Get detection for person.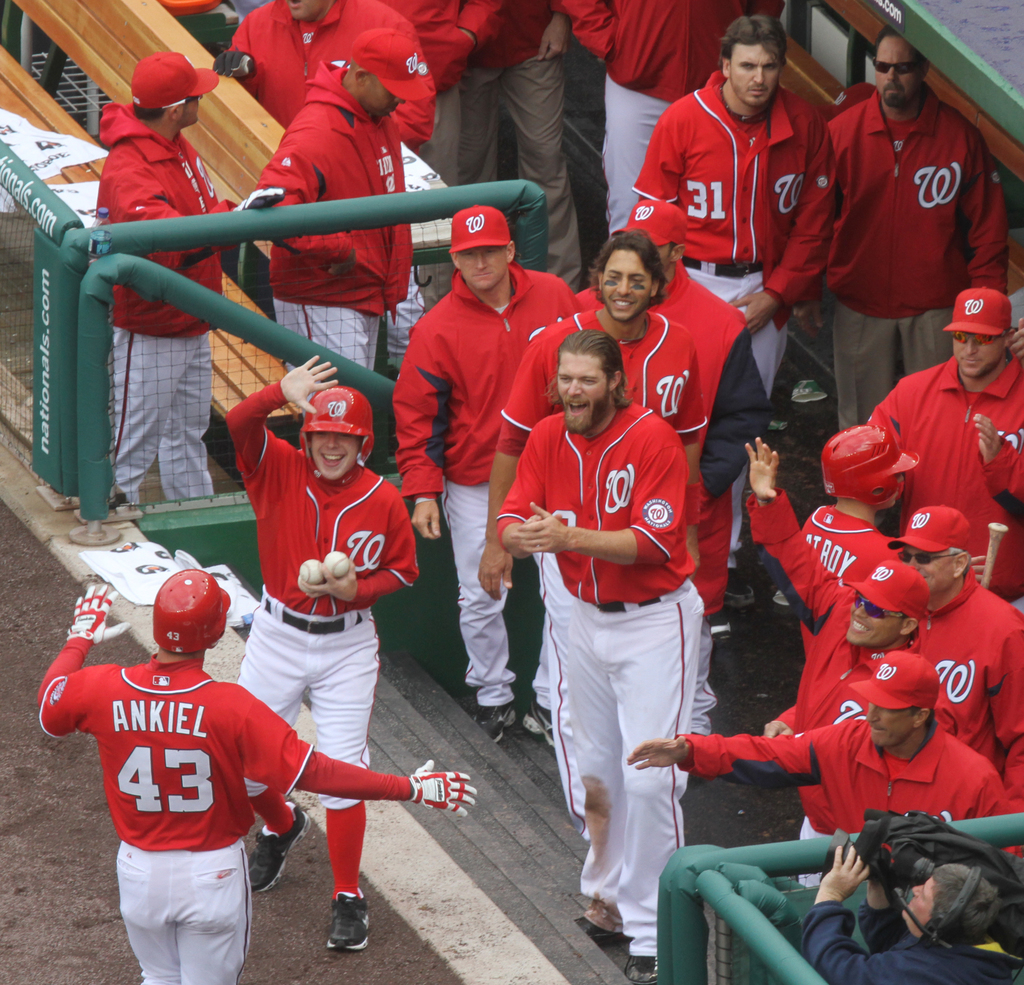
Detection: (x1=86, y1=46, x2=282, y2=523).
